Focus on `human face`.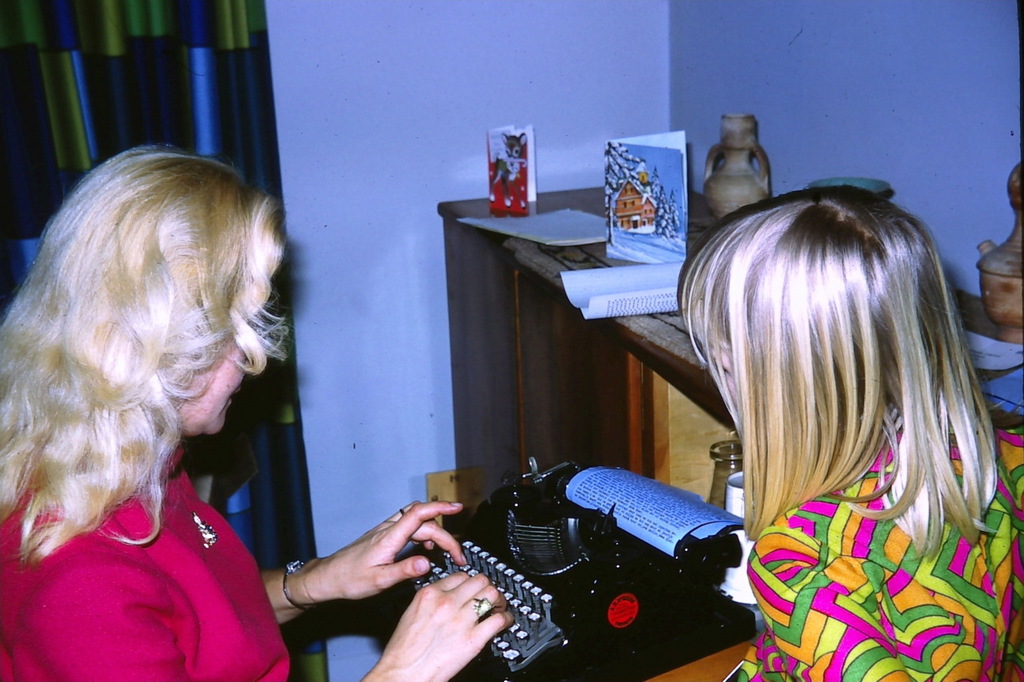
Focused at BBox(710, 351, 734, 405).
